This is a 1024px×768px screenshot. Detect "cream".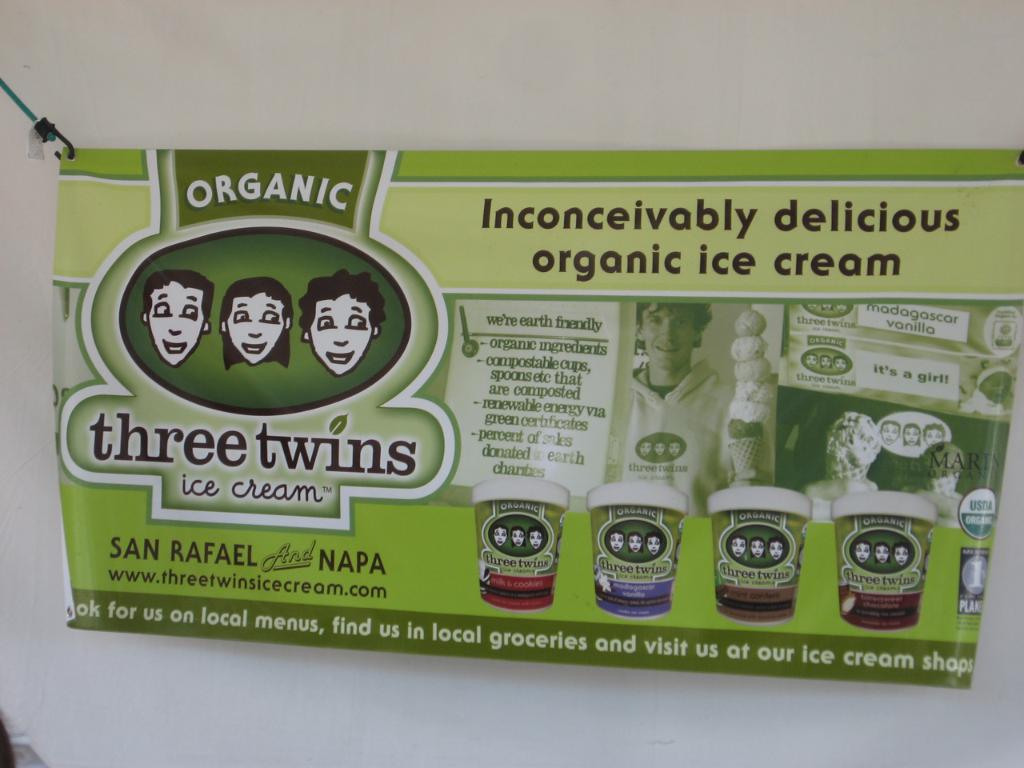
x1=834, y1=515, x2=931, y2=632.
